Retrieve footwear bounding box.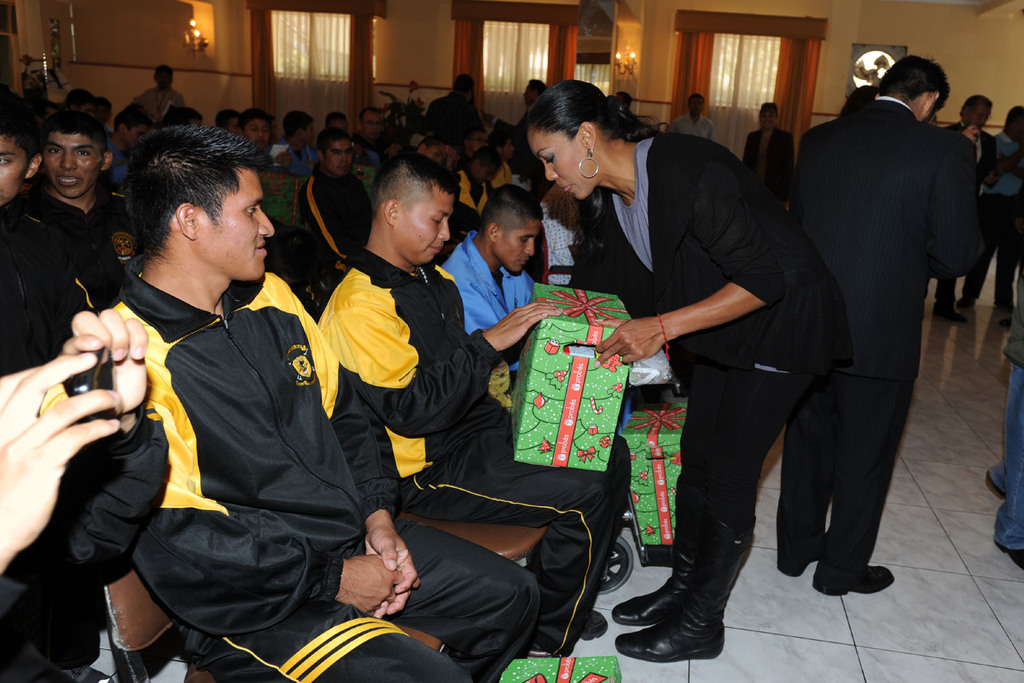
Bounding box: Rect(776, 532, 824, 575).
